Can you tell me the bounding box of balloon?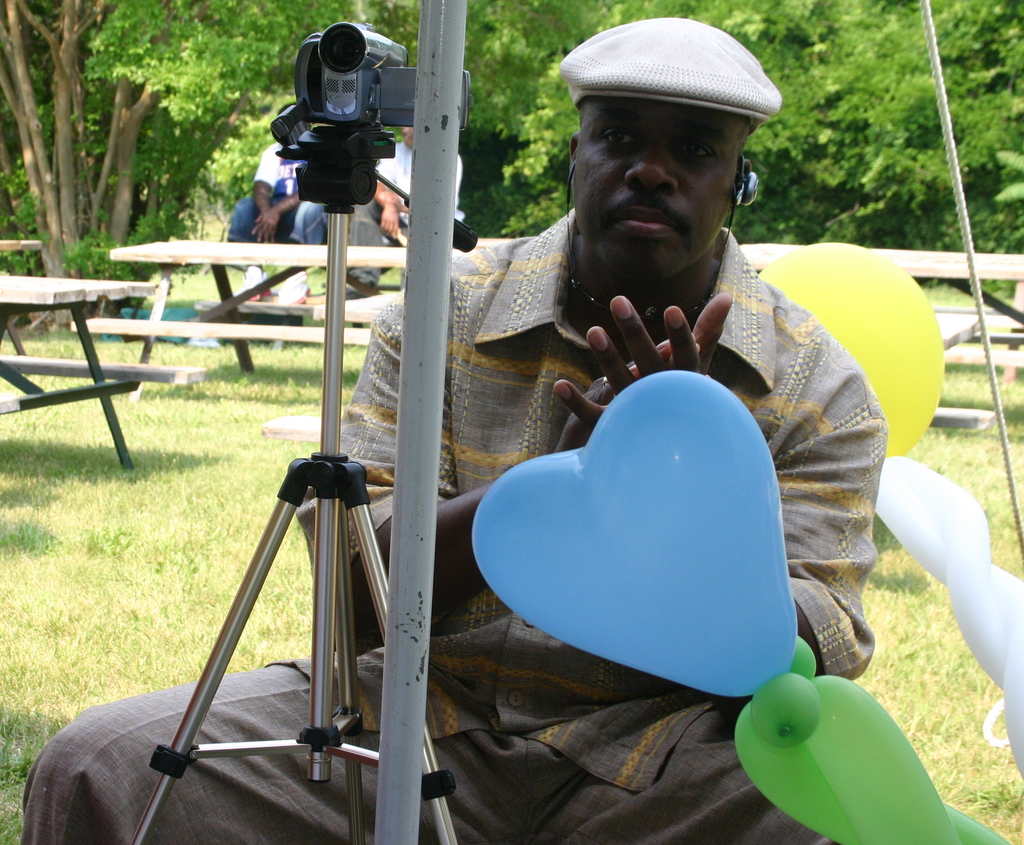
<bbox>470, 370, 798, 704</bbox>.
